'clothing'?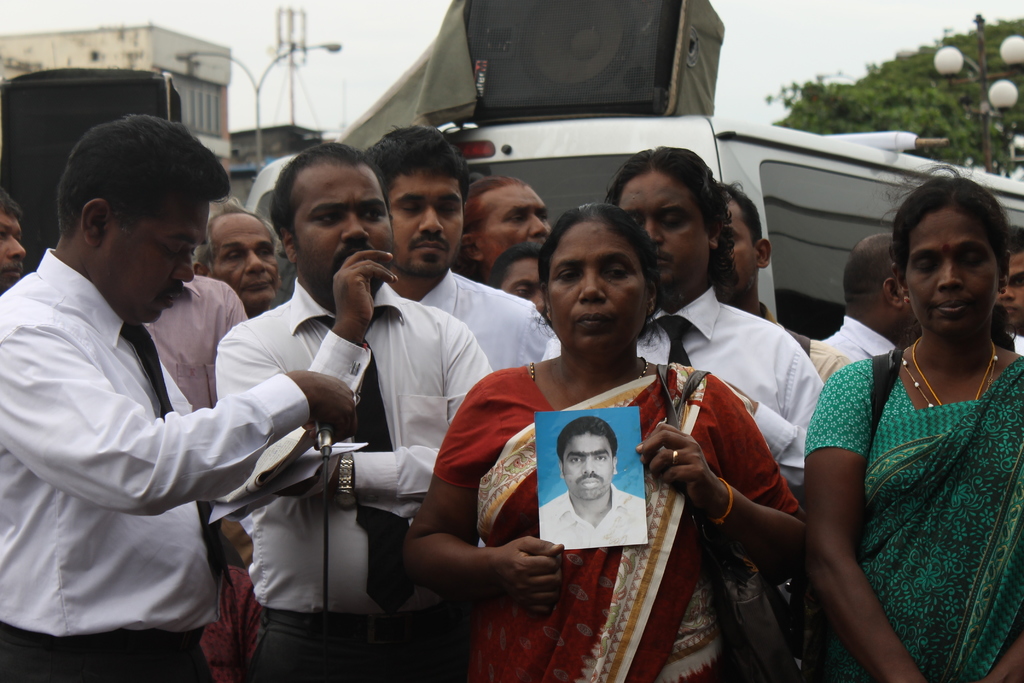
[799,309,893,375]
